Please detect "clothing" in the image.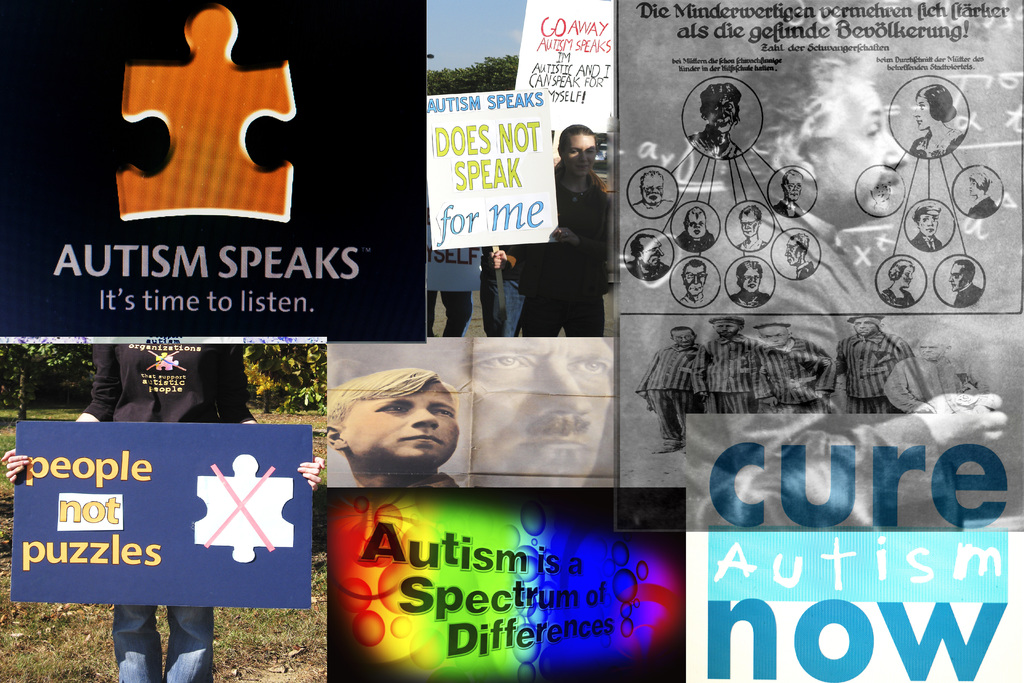
<box>682,290,714,306</box>.
